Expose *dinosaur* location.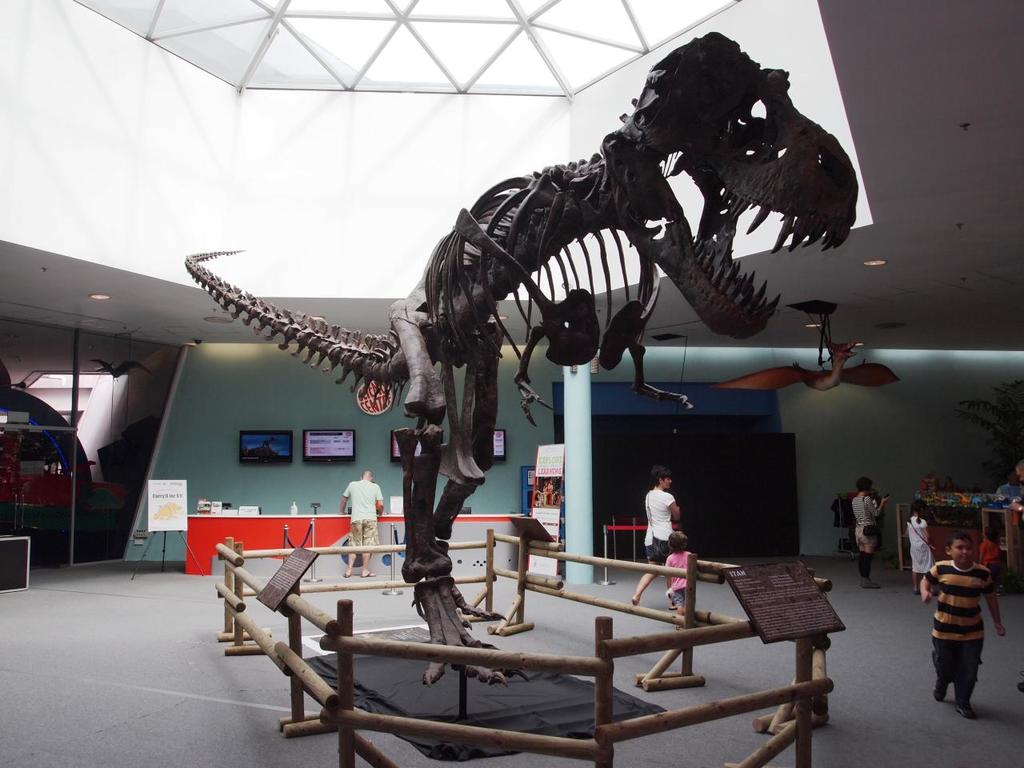
Exposed at region(180, 32, 864, 680).
